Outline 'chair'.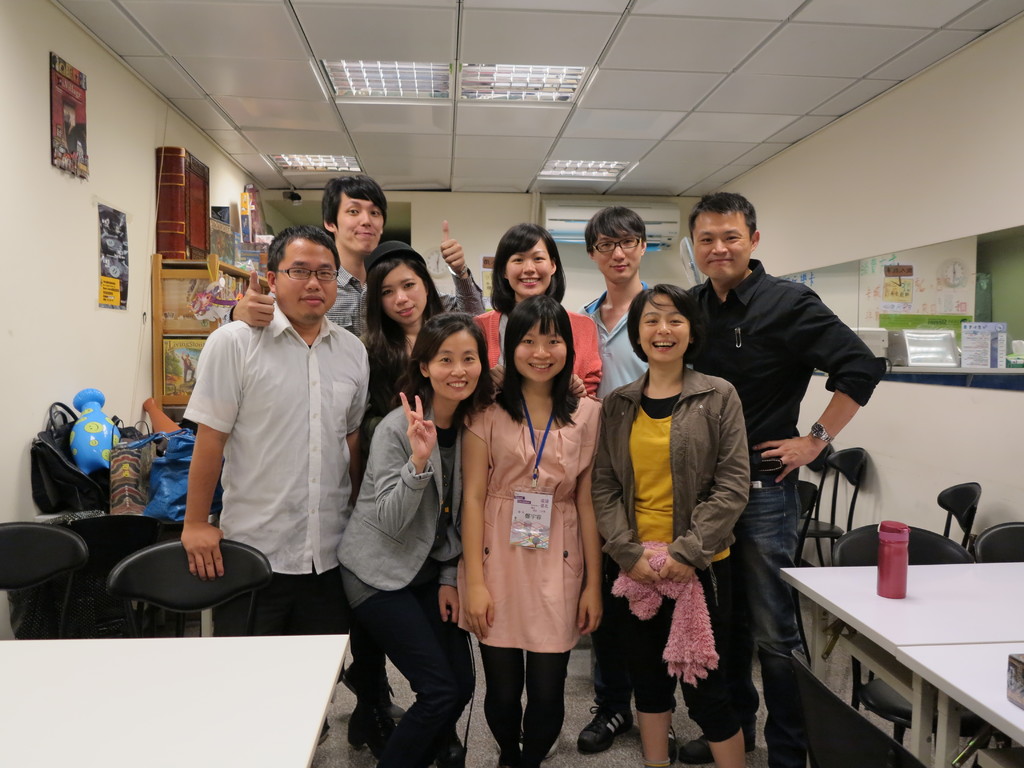
Outline: pyautogui.locateOnScreen(93, 537, 292, 625).
